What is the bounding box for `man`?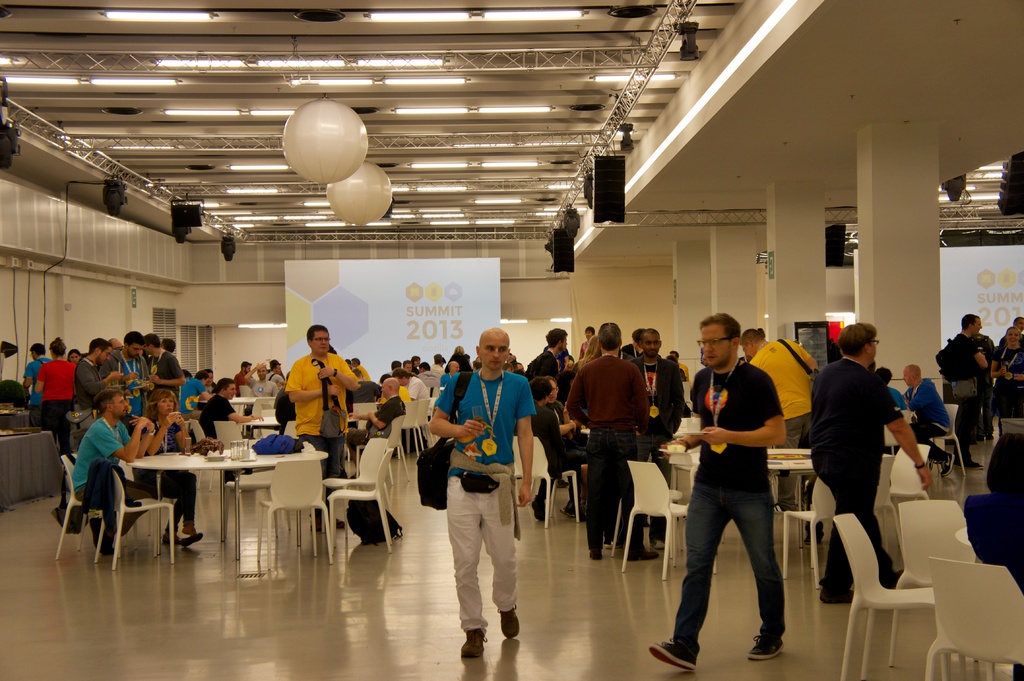
pyautogui.locateOnScreen(628, 329, 688, 545).
